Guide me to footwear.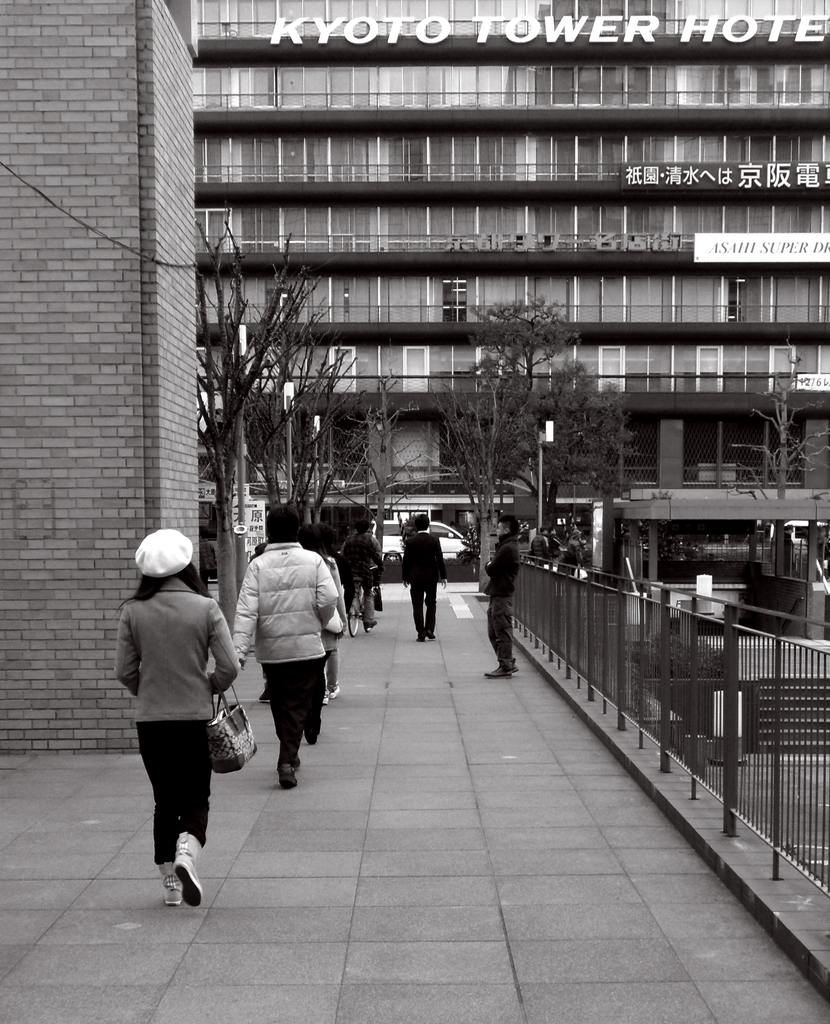
Guidance: <bbox>328, 686, 338, 700</bbox>.
